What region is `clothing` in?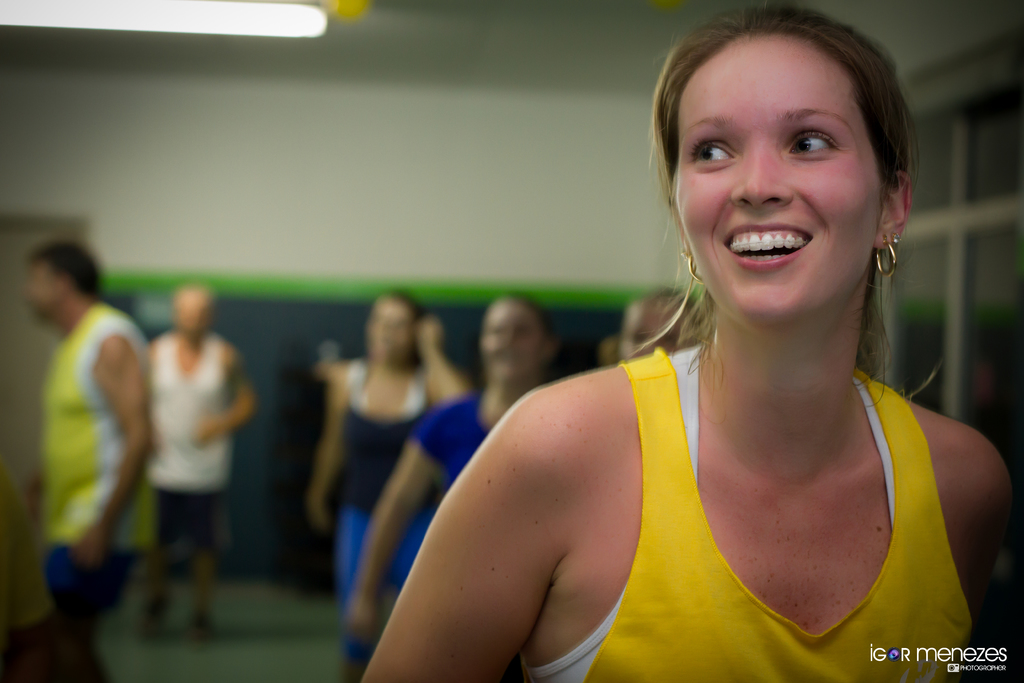
bbox=[25, 254, 141, 626].
